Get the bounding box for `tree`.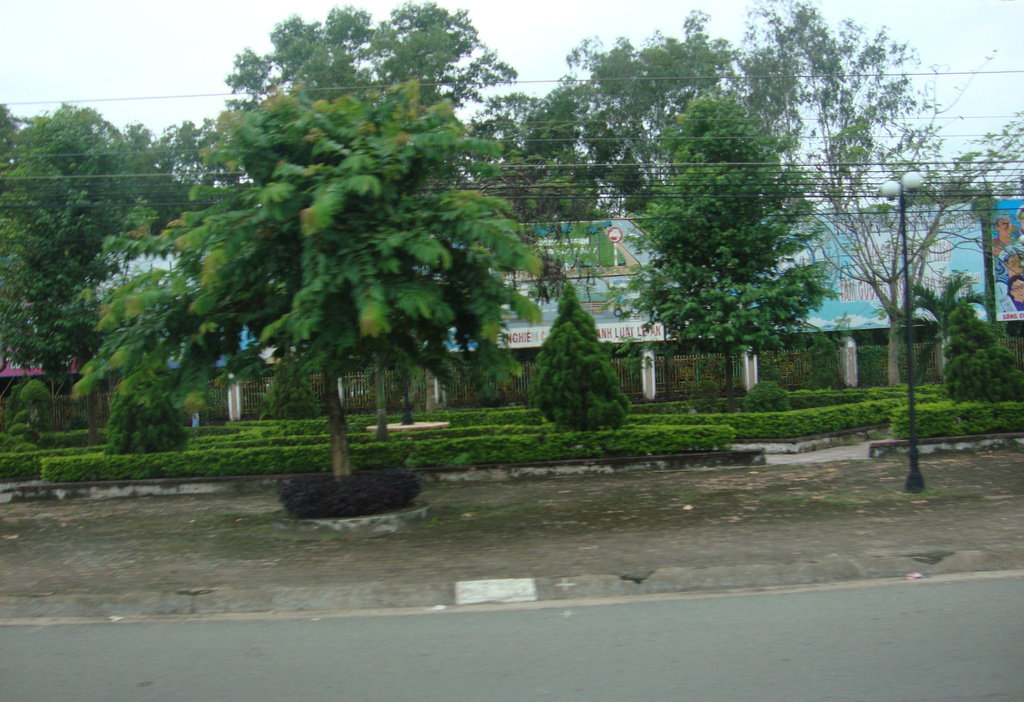
67:81:550:533.
